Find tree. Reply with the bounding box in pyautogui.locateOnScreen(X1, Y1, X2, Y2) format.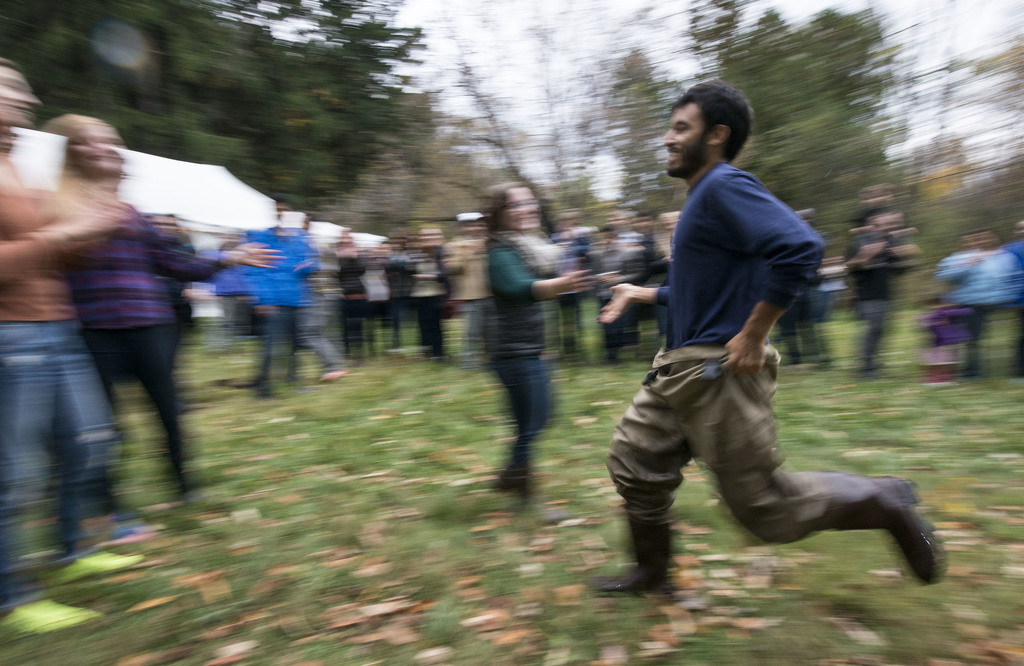
pyautogui.locateOnScreen(703, 8, 900, 264).
